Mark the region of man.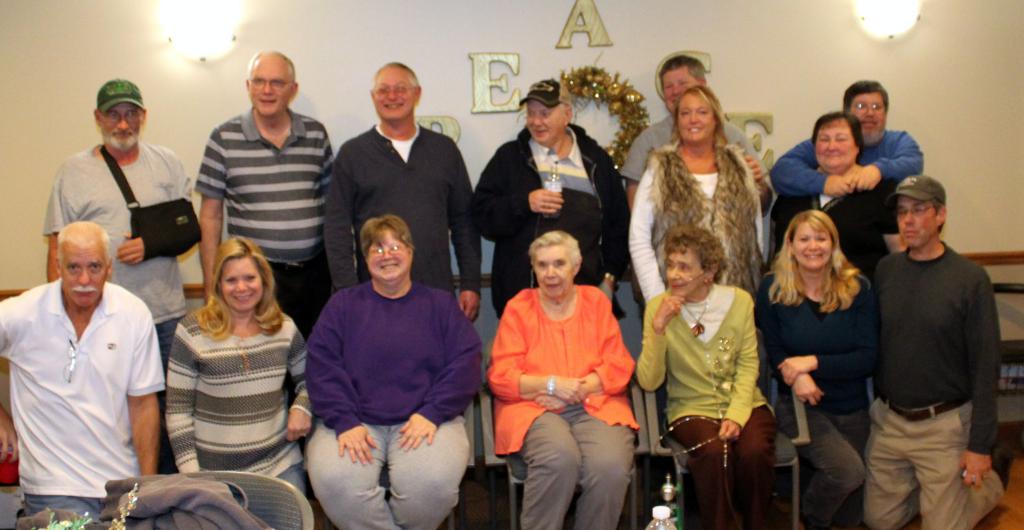
Region: 326:60:492:321.
